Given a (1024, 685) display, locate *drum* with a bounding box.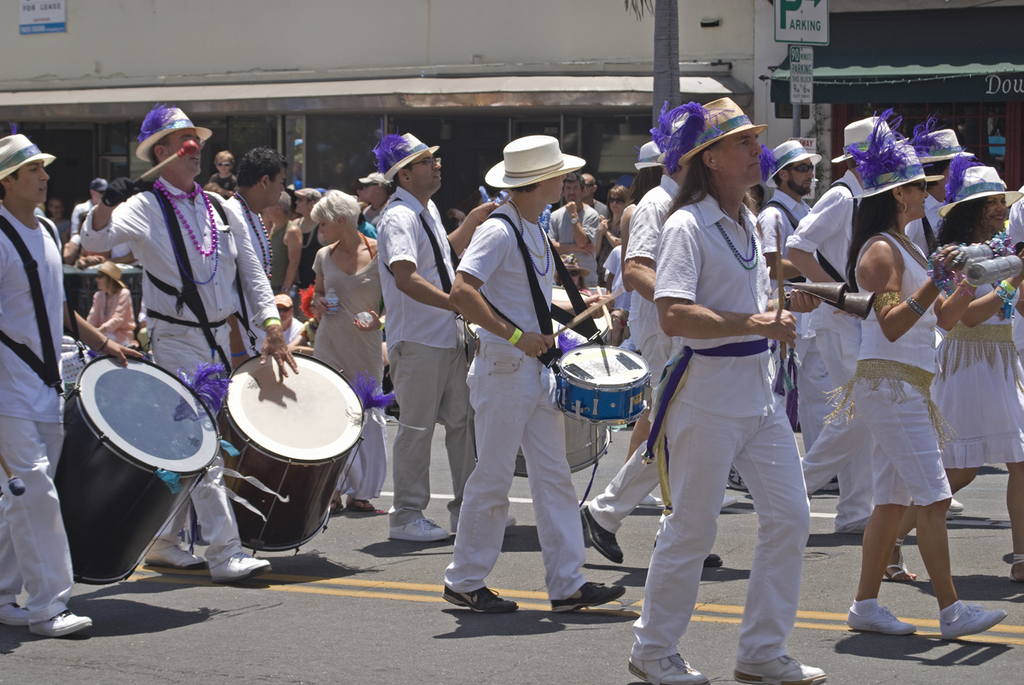
Located: 54 355 222 587.
